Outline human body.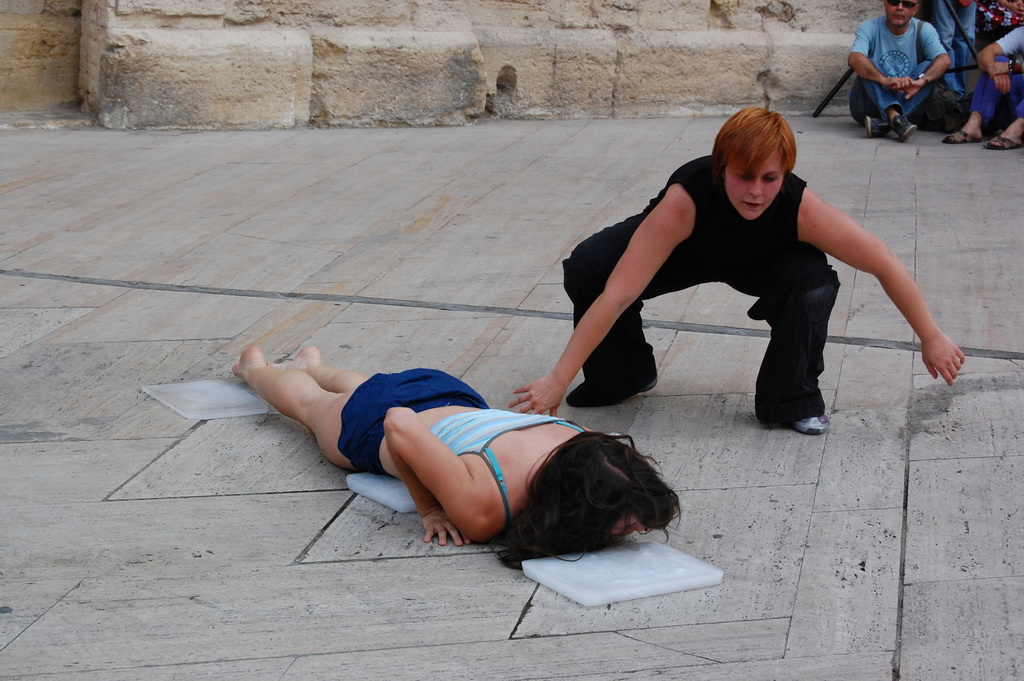
Outline: Rect(239, 322, 677, 554).
